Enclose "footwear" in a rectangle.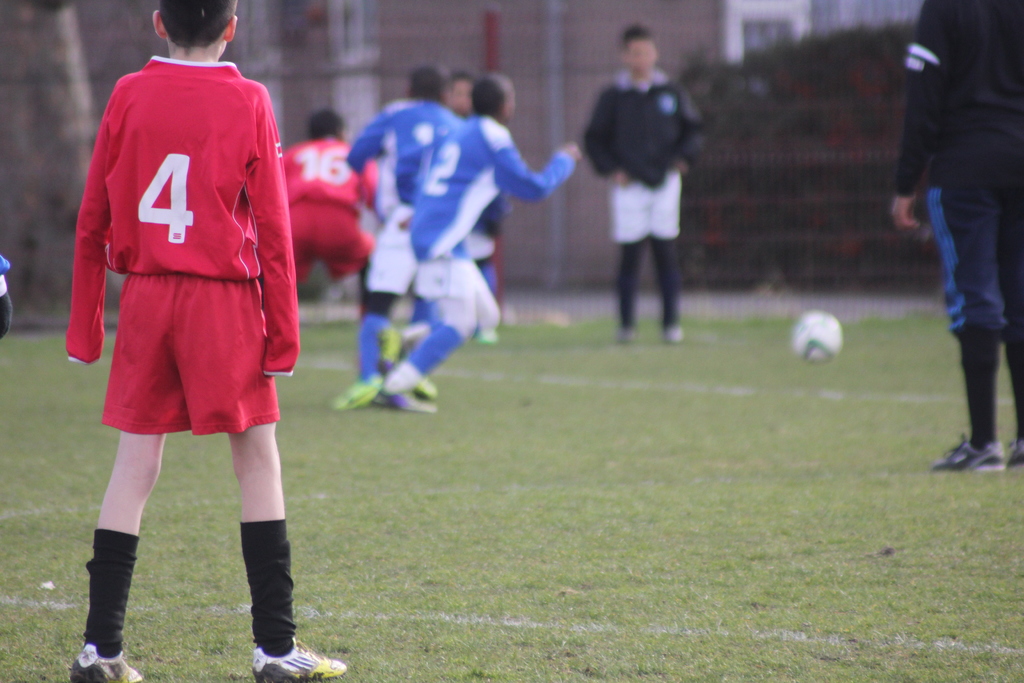
Rect(928, 431, 1003, 473).
